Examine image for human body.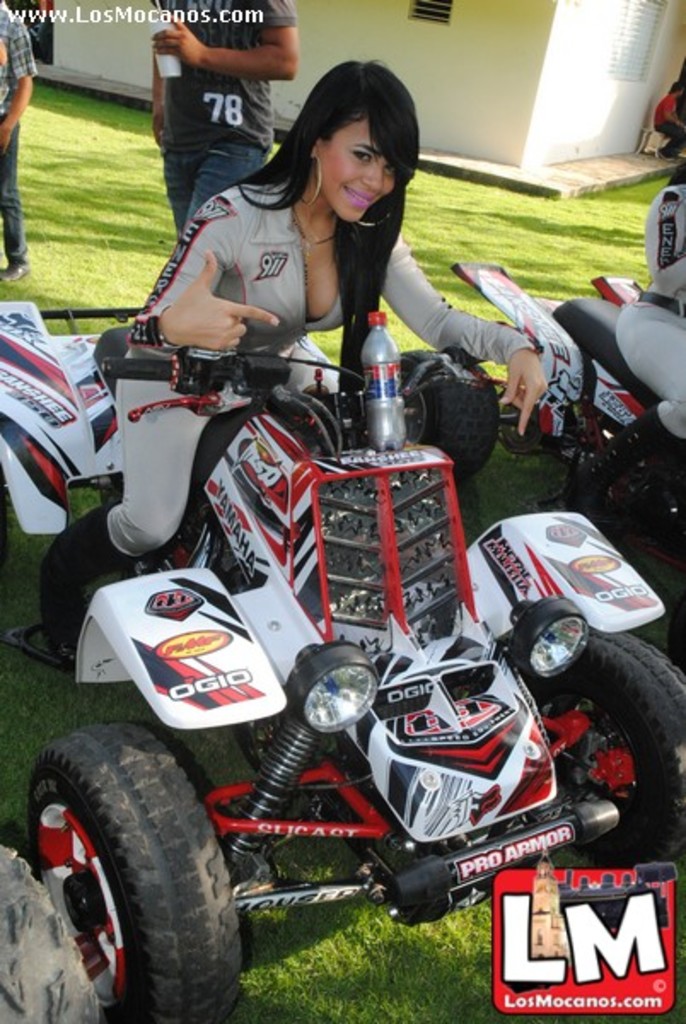
Examination result: l=565, t=179, r=684, b=521.
